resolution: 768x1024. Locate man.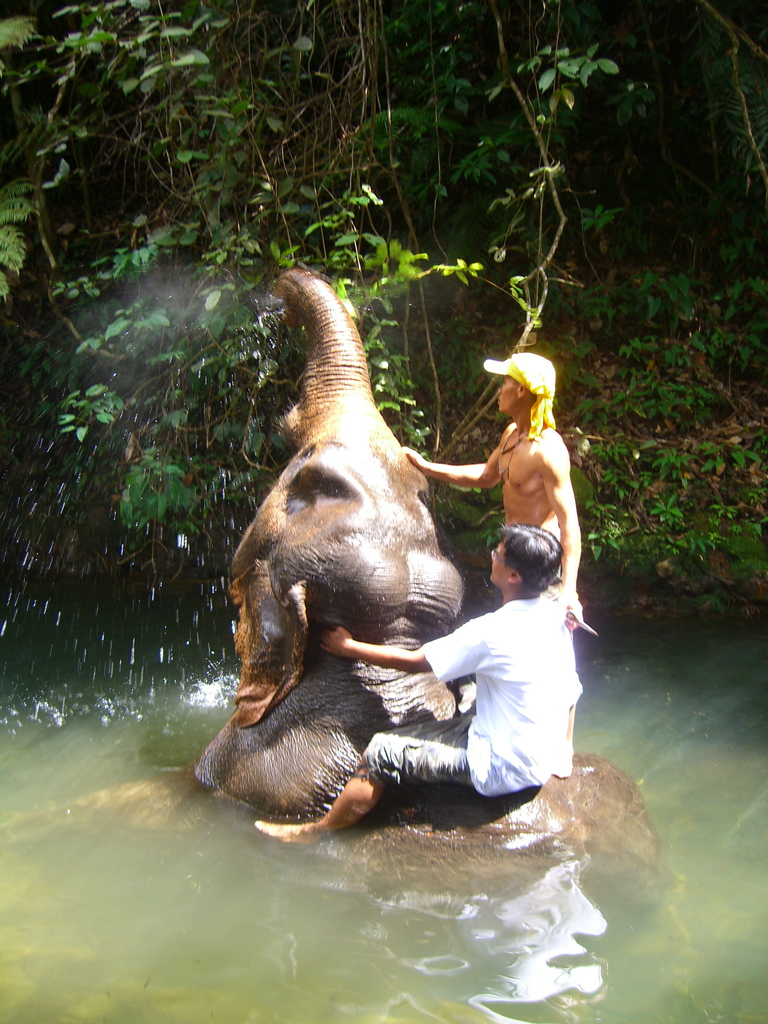
(404,353,582,777).
